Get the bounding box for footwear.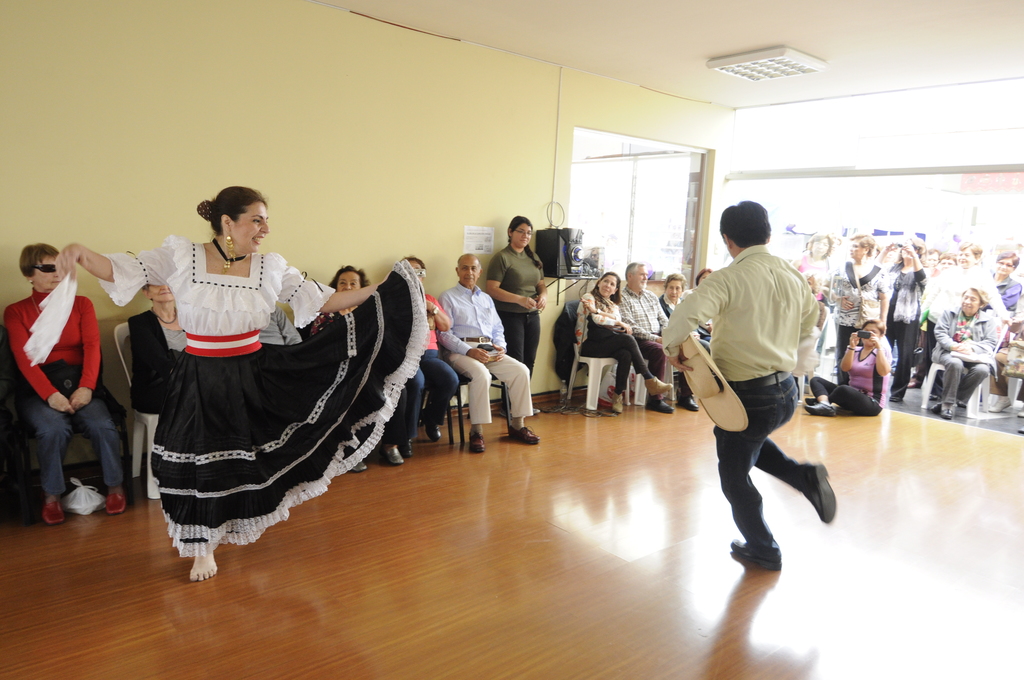
(left=643, top=376, right=673, bottom=398).
